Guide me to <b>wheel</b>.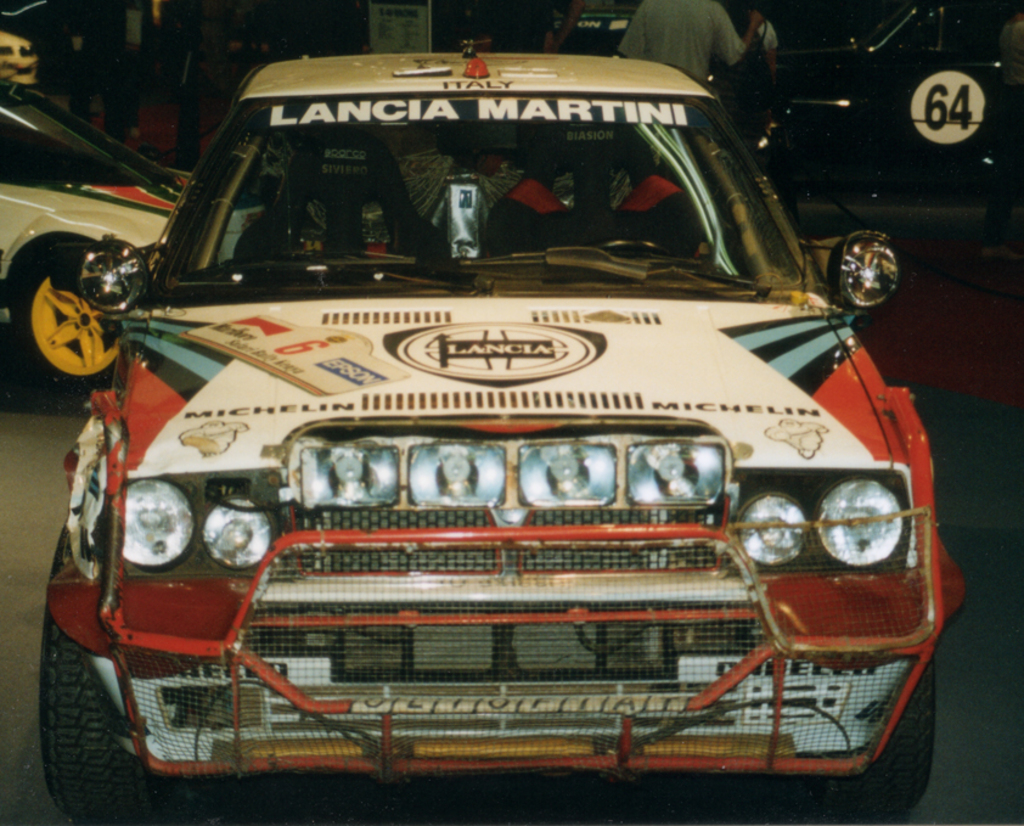
Guidance: 840:663:924:817.
